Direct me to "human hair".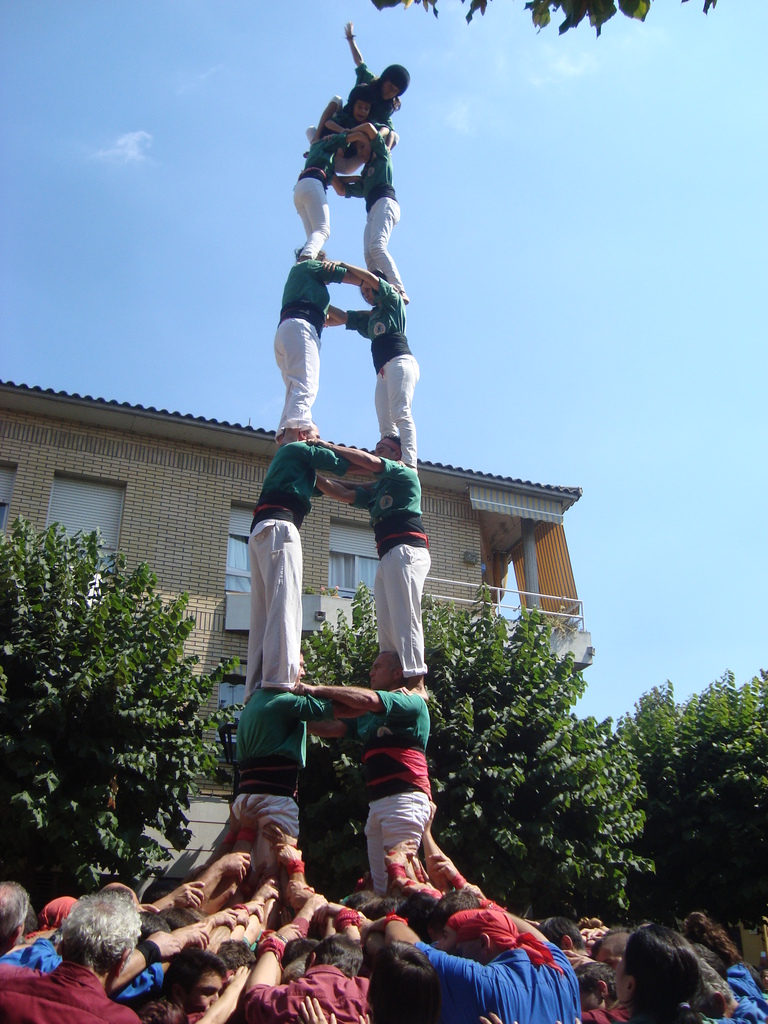
Direction: {"x1": 45, "y1": 892, "x2": 134, "y2": 980}.
